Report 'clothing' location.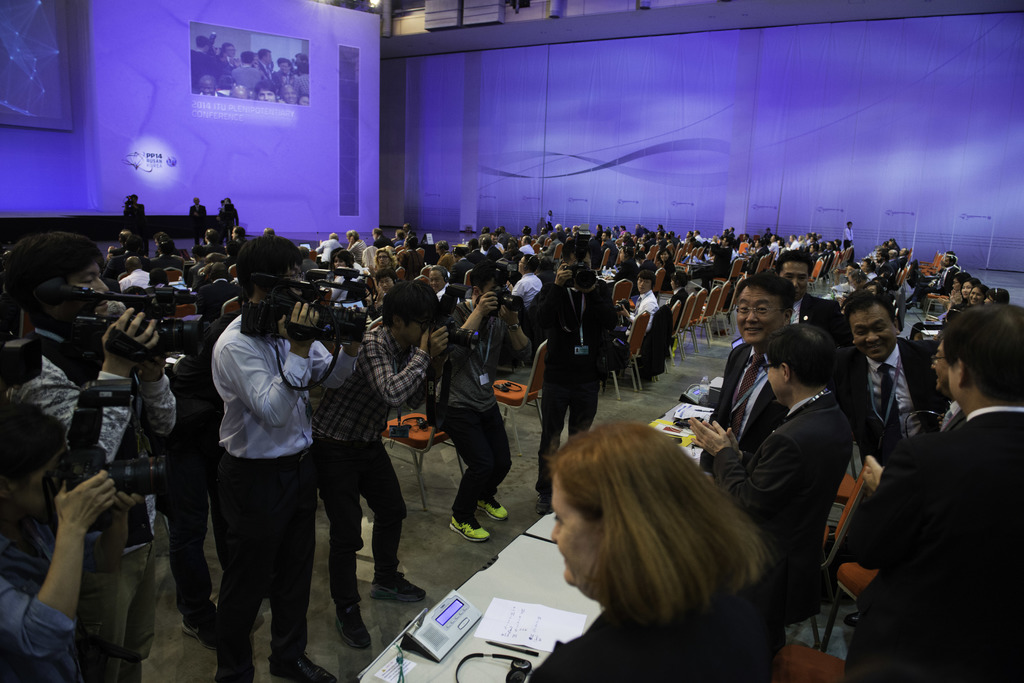
Report: 666,286,692,325.
